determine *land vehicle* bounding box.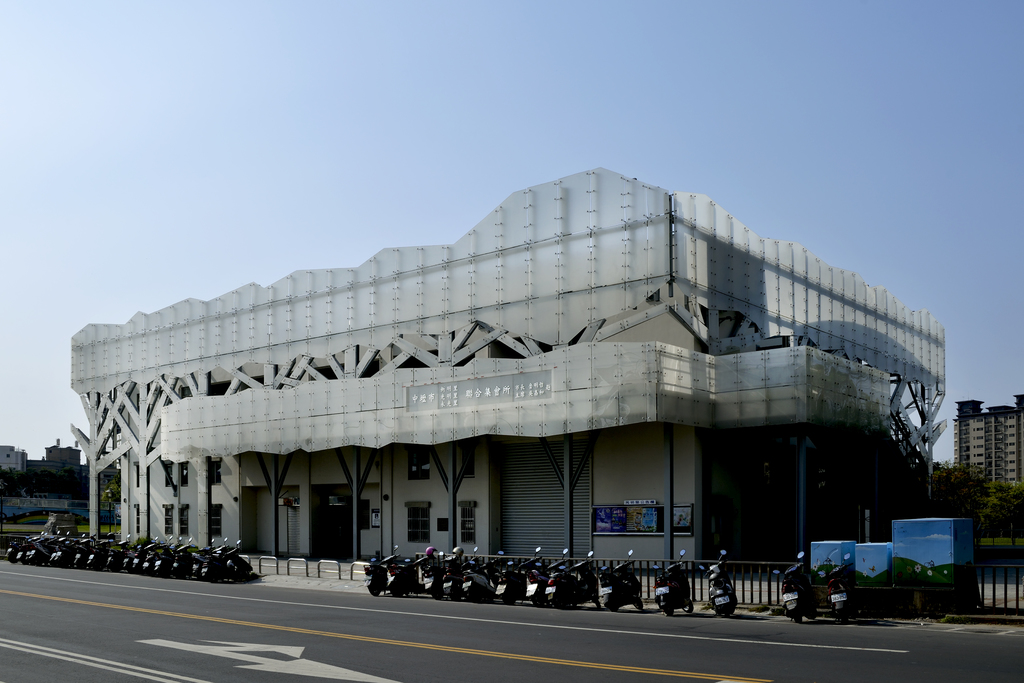
Determined: {"x1": 437, "y1": 545, "x2": 482, "y2": 600}.
